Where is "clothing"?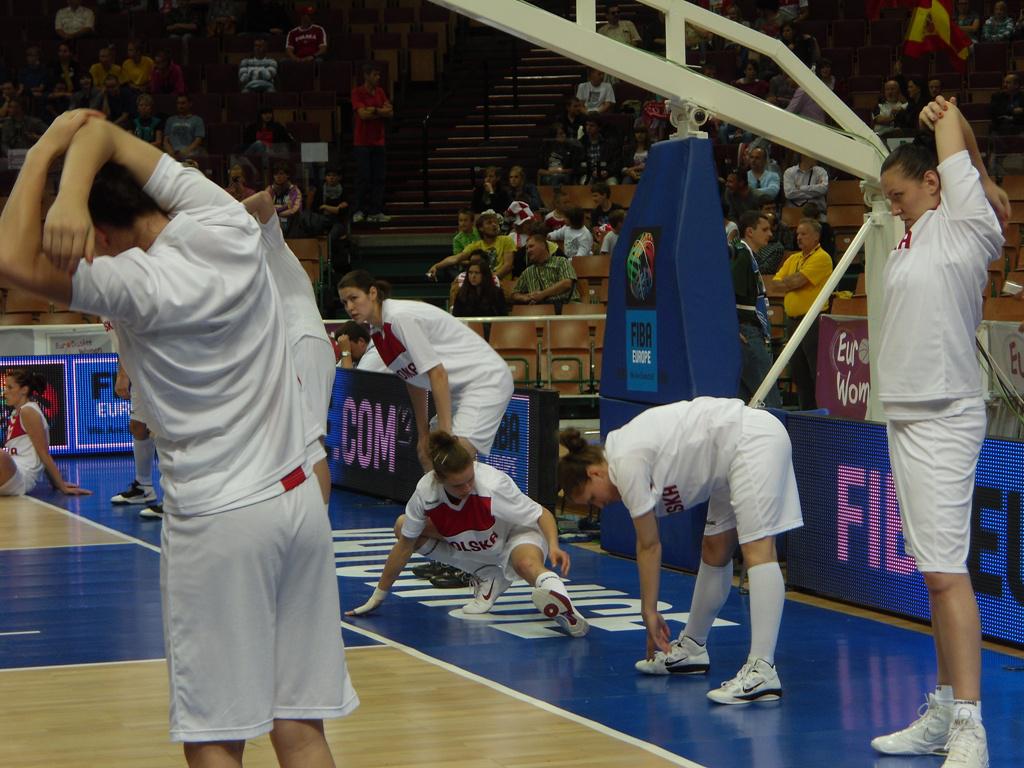
{"x1": 257, "y1": 210, "x2": 337, "y2": 433}.
